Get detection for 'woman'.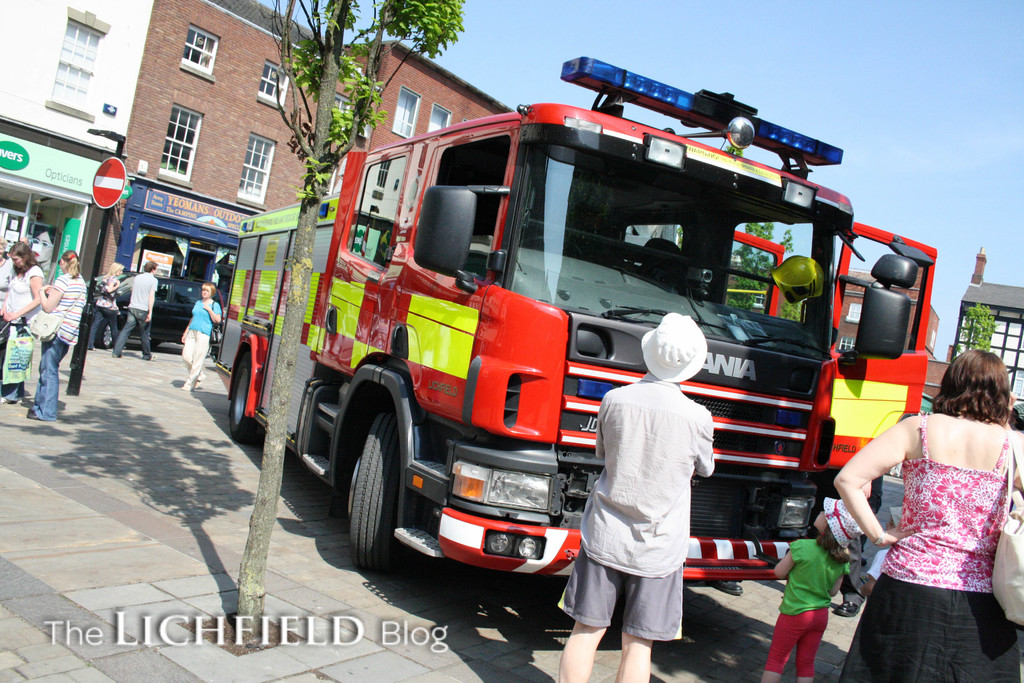
Detection: (828,339,1021,682).
